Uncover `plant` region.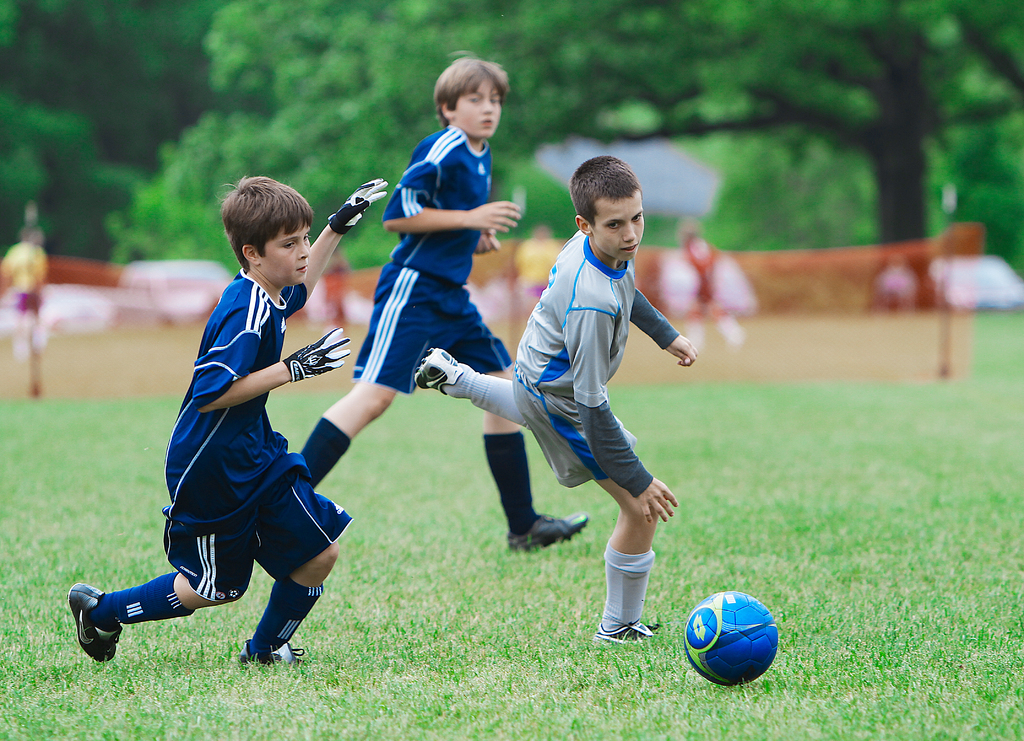
Uncovered: region(0, 303, 1023, 740).
